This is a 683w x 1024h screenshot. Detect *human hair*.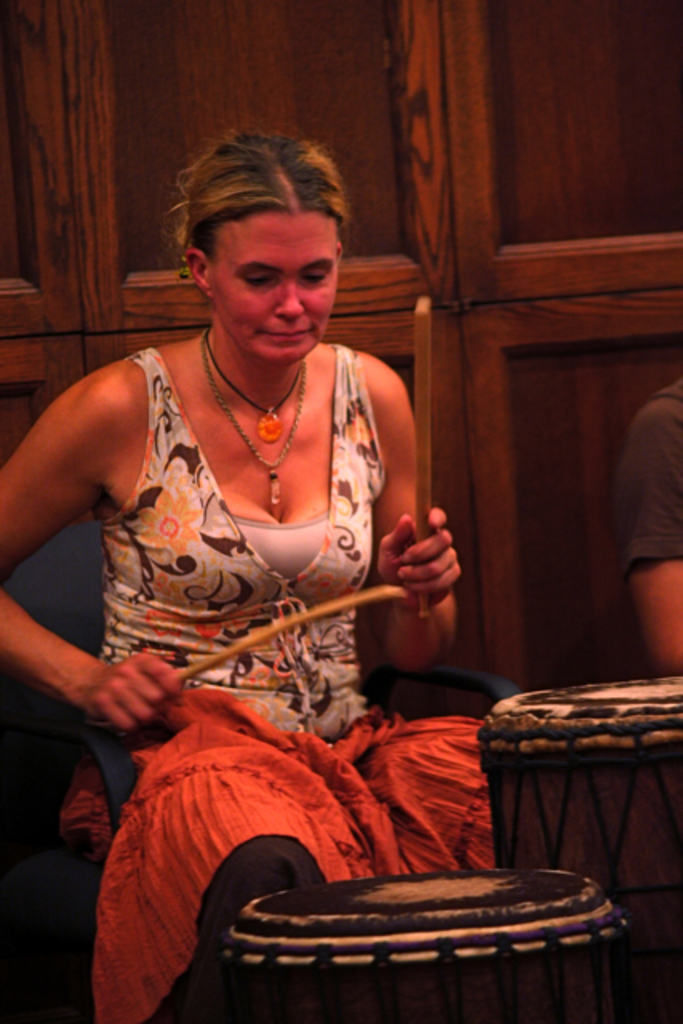
{"left": 174, "top": 131, "right": 344, "bottom": 246}.
